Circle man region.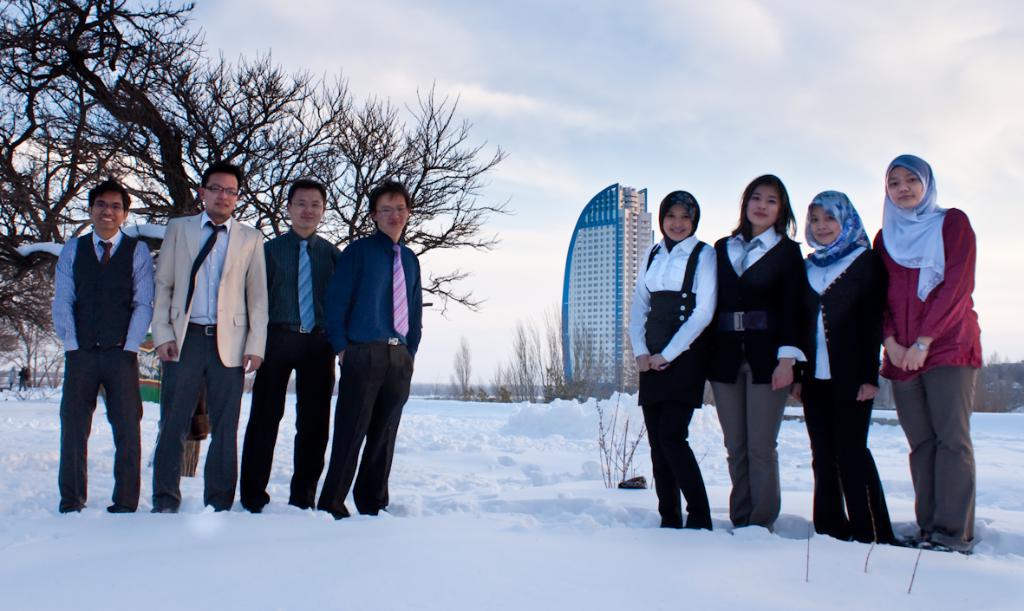
Region: bbox(242, 178, 347, 513).
